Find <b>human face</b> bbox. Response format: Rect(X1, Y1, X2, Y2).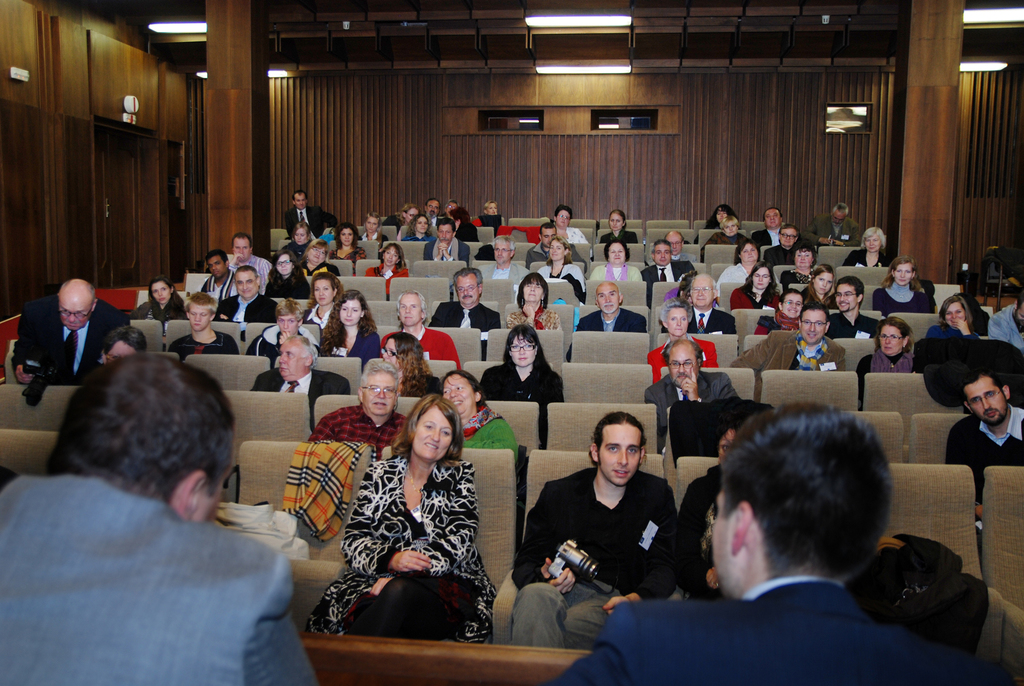
Rect(188, 304, 211, 332).
